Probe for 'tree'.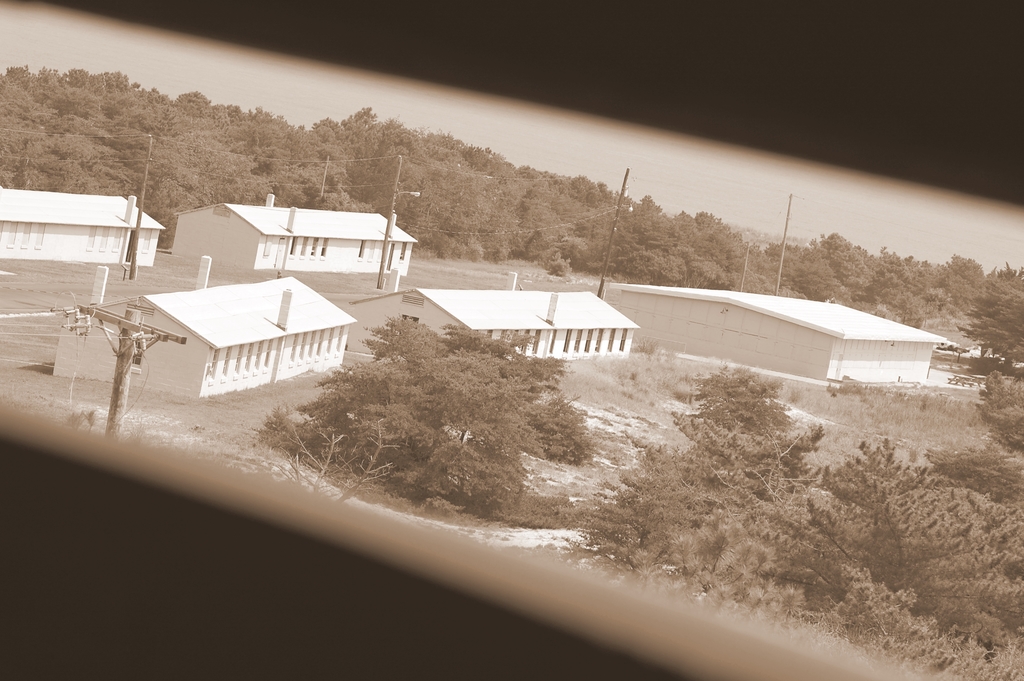
Probe result: 0,39,1023,288.
